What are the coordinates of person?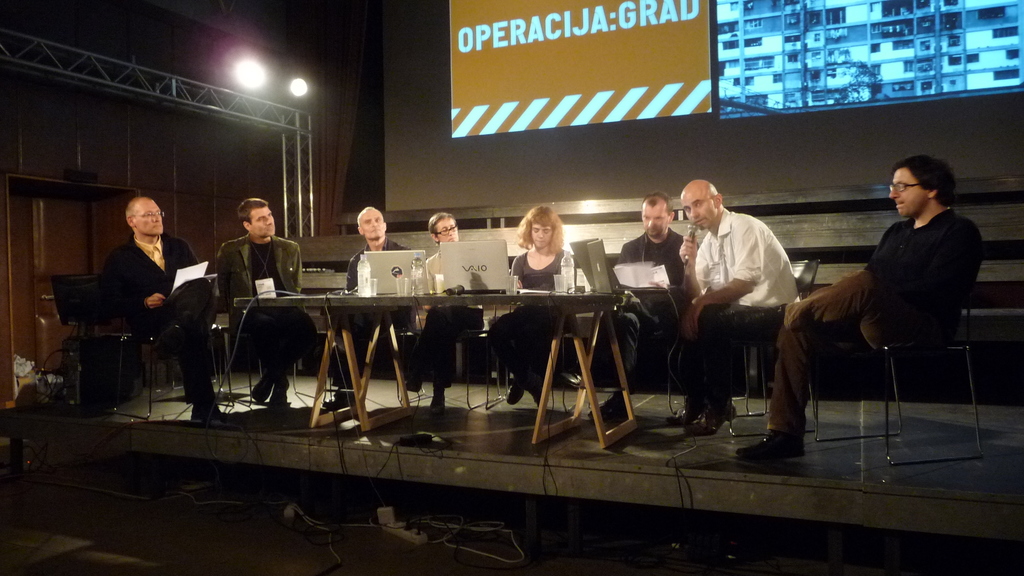
<region>102, 184, 199, 406</region>.
